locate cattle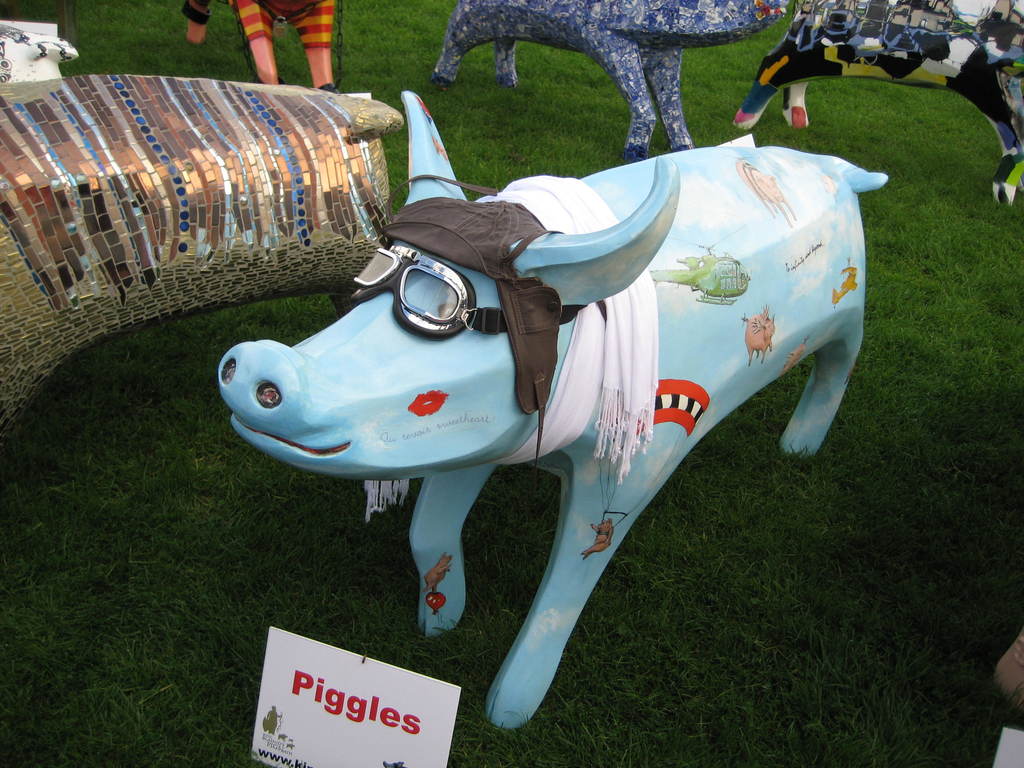
[246,120,913,721]
